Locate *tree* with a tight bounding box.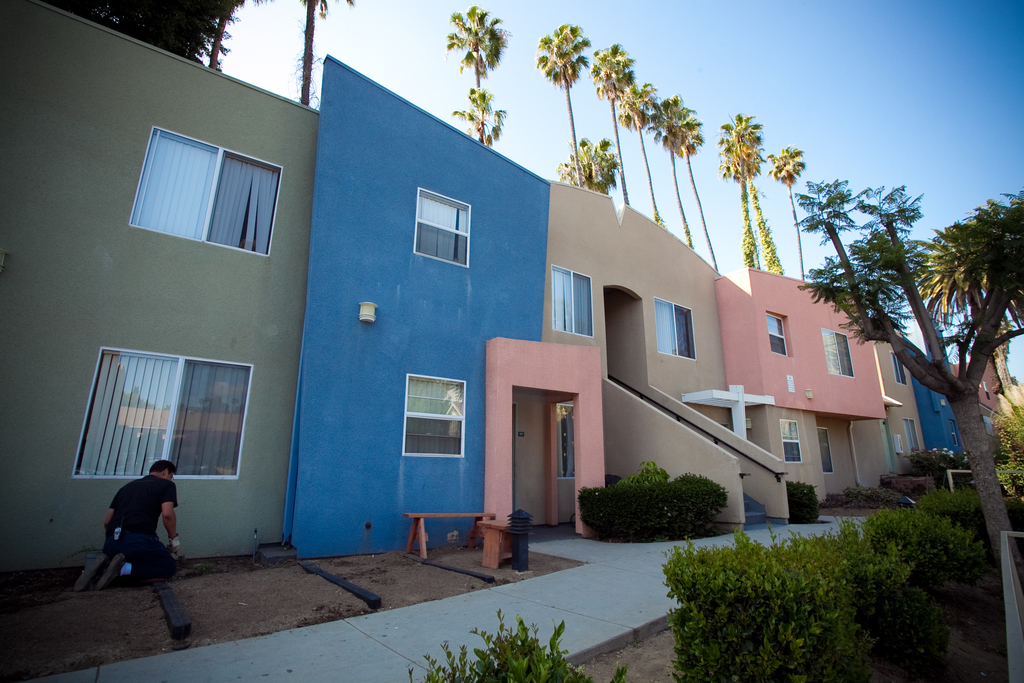
{"x1": 552, "y1": 135, "x2": 621, "y2": 195}.
